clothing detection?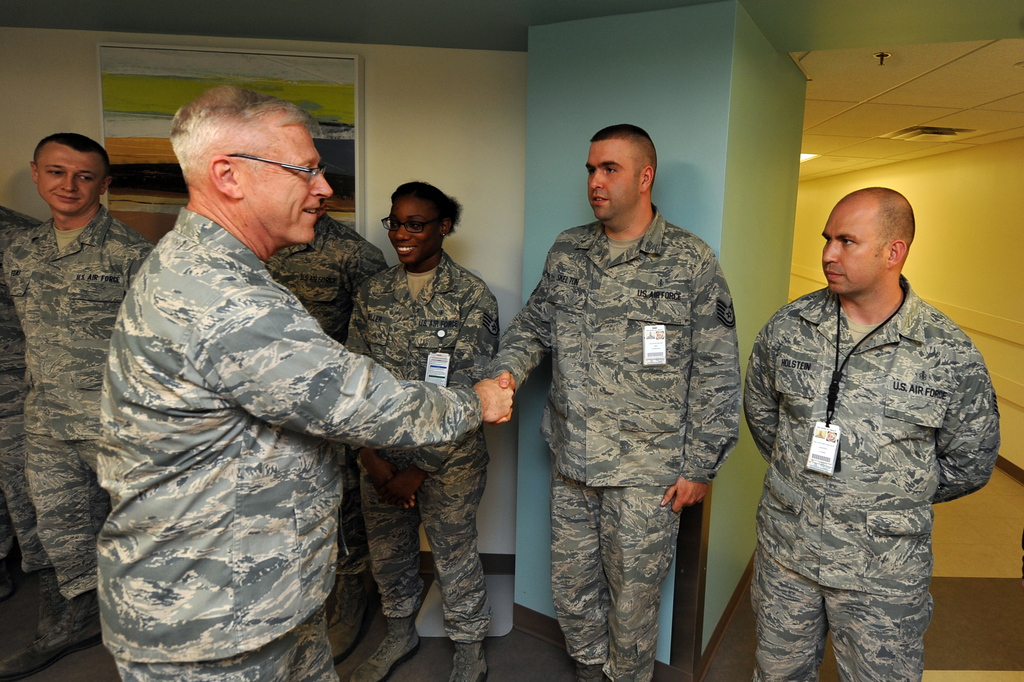
rect(94, 202, 485, 681)
